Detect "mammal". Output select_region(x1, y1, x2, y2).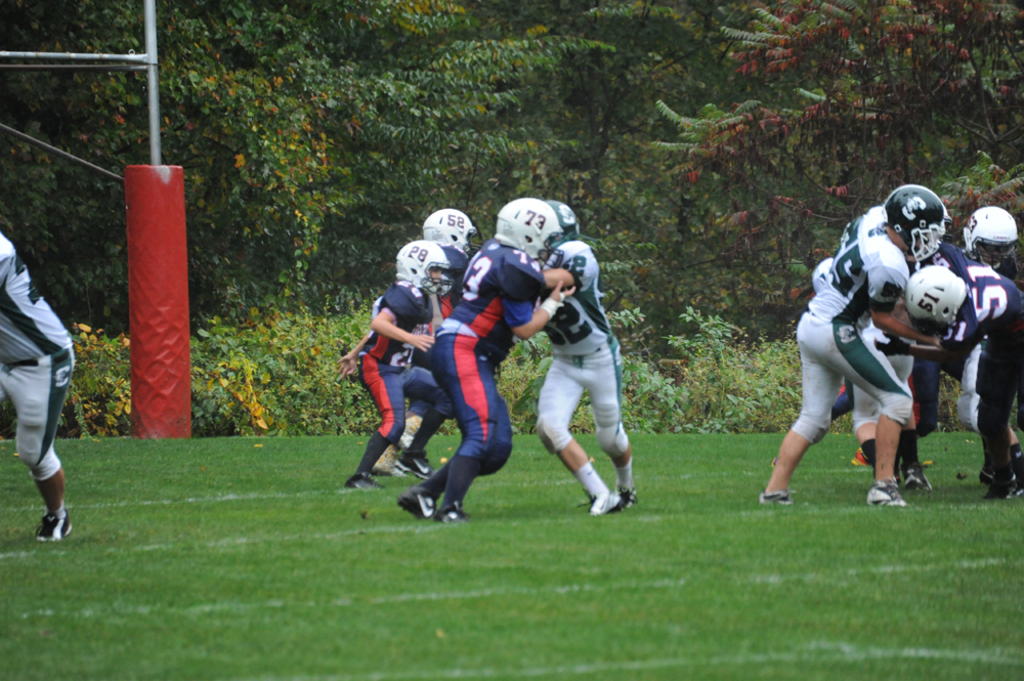
select_region(0, 237, 76, 538).
